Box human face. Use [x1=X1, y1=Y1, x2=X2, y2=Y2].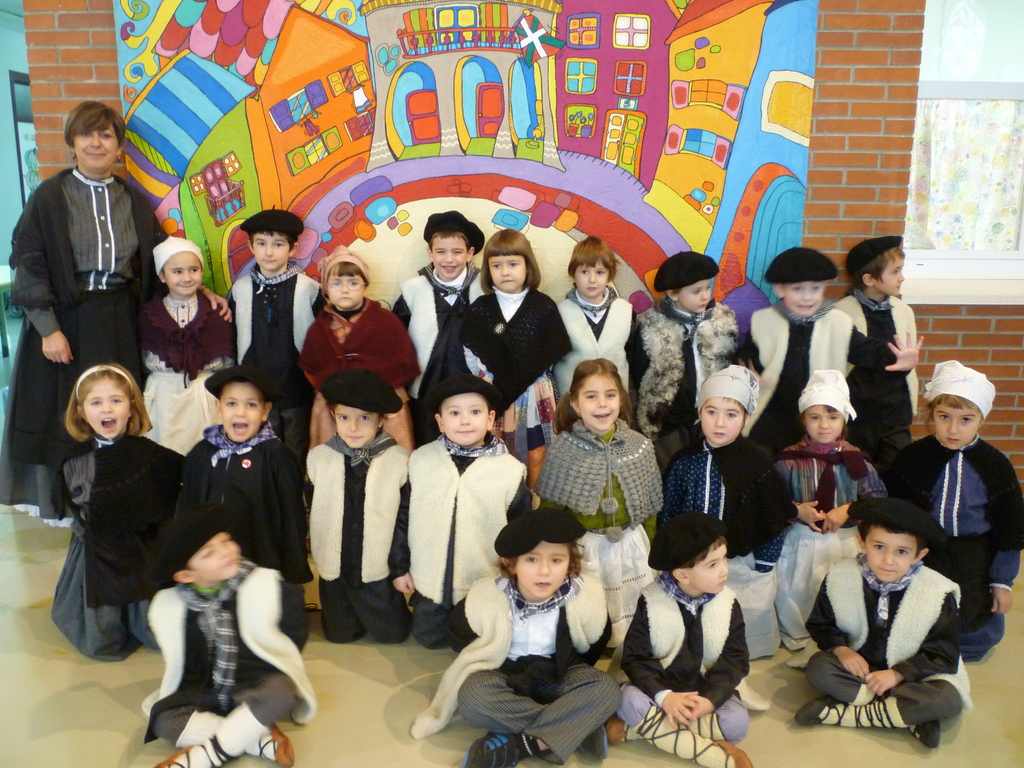
[x1=701, y1=394, x2=744, y2=443].
